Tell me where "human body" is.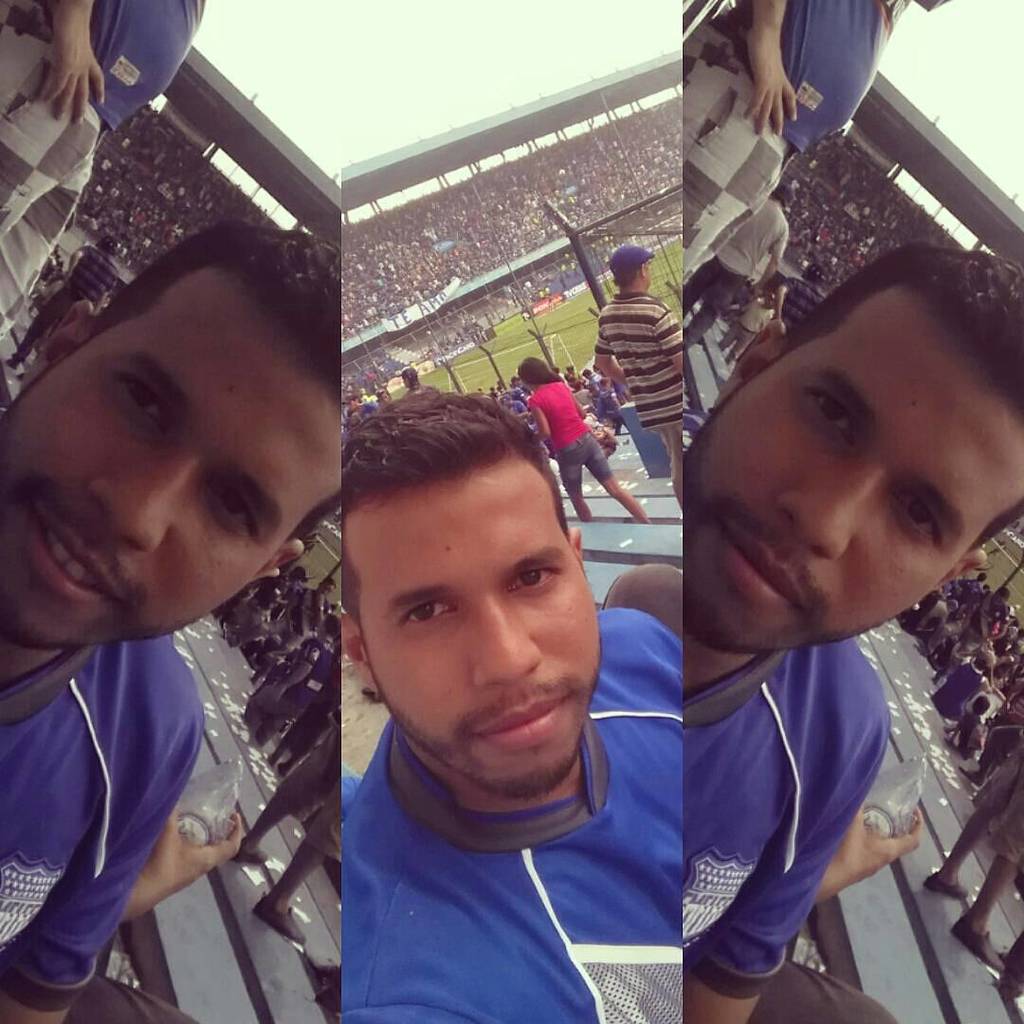
"human body" is at 669 266 1023 1022.
